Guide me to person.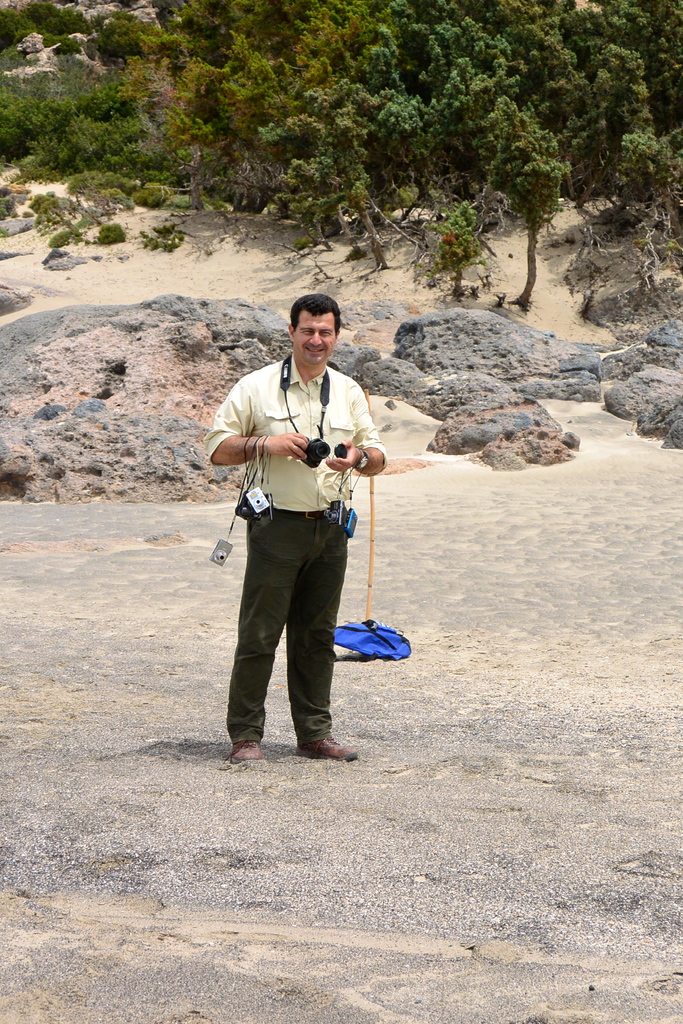
Guidance: (210, 305, 374, 767).
